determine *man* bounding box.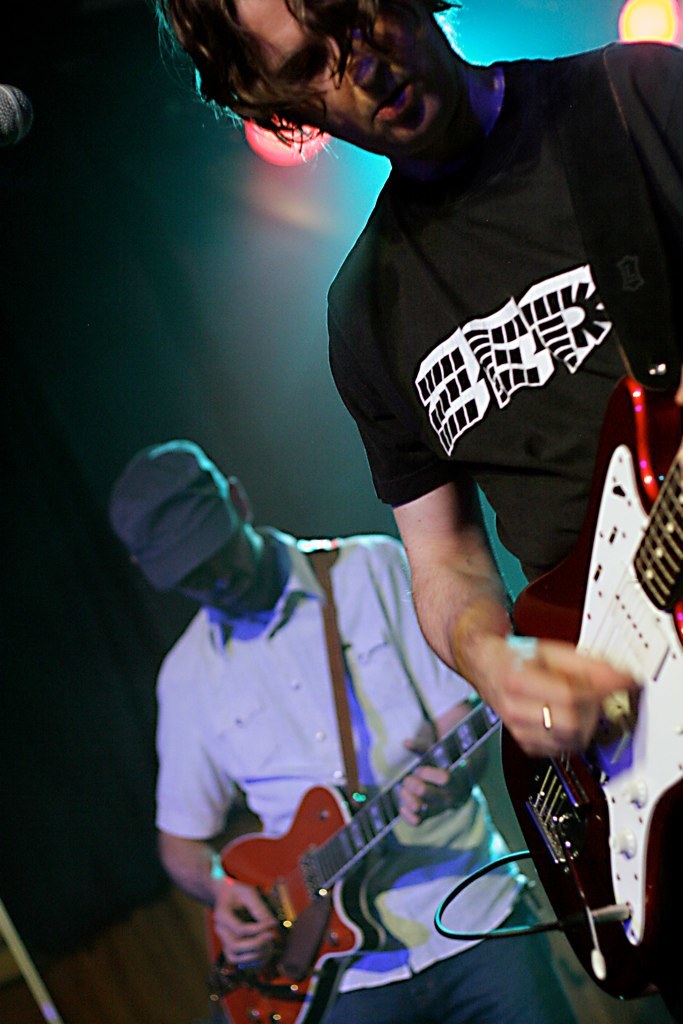
Determined: crop(121, 0, 682, 766).
